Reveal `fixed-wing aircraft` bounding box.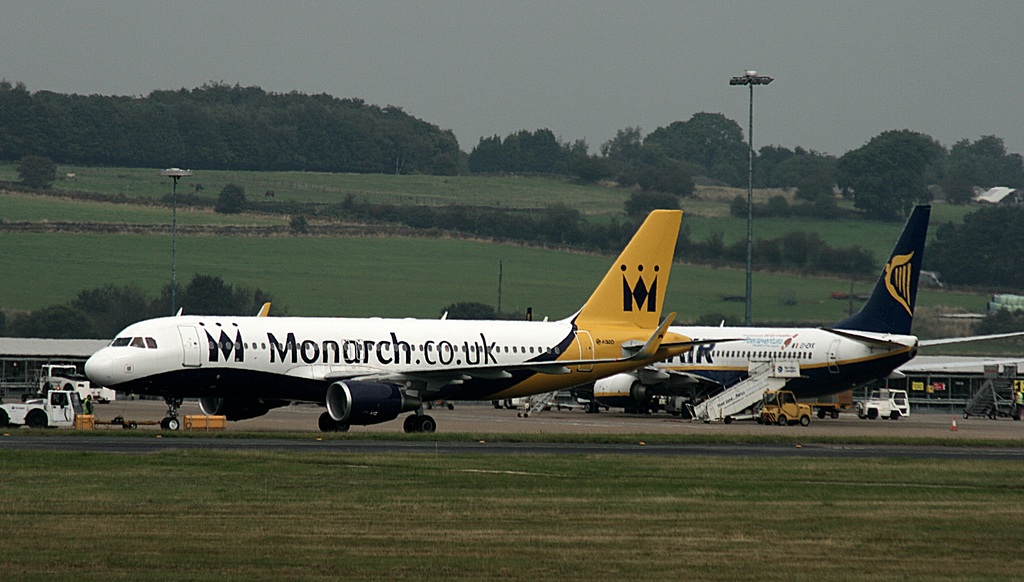
Revealed: left=83, top=209, right=732, bottom=433.
